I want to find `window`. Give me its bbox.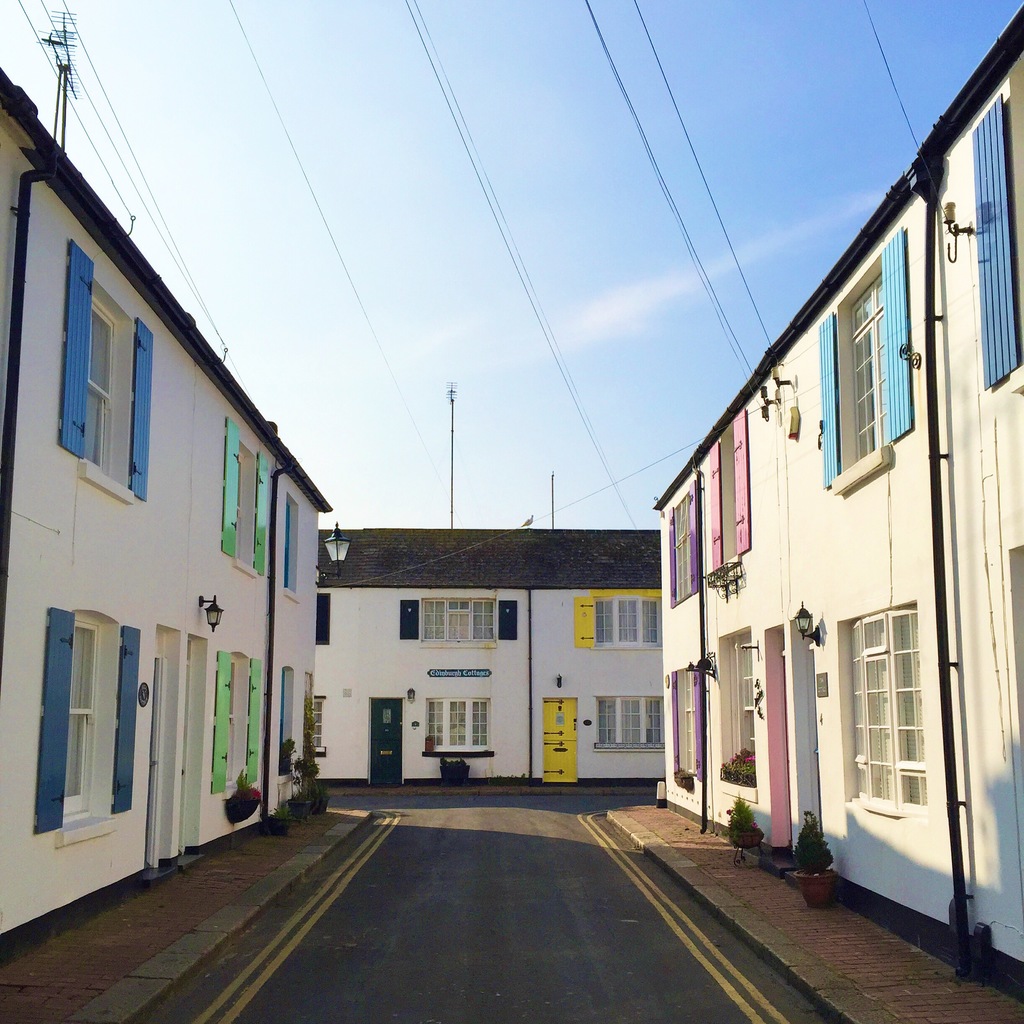
[left=846, top=270, right=881, bottom=463].
